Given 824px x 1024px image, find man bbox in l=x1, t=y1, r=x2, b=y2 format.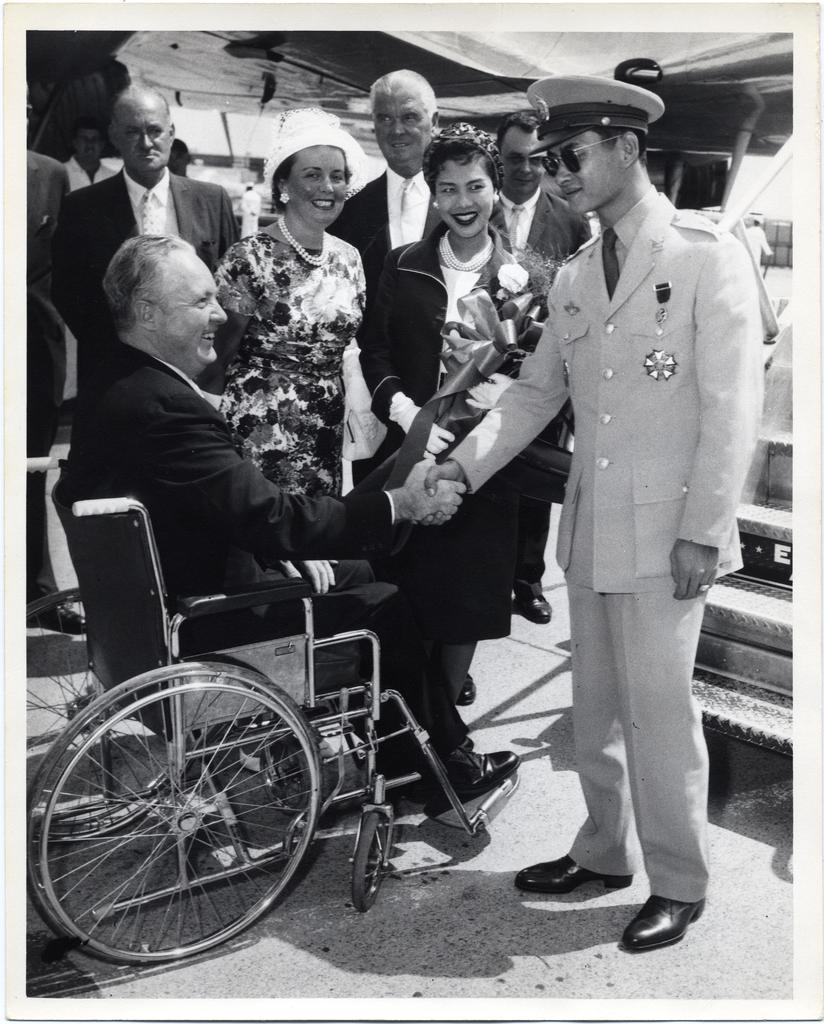
l=478, t=111, r=595, b=623.
